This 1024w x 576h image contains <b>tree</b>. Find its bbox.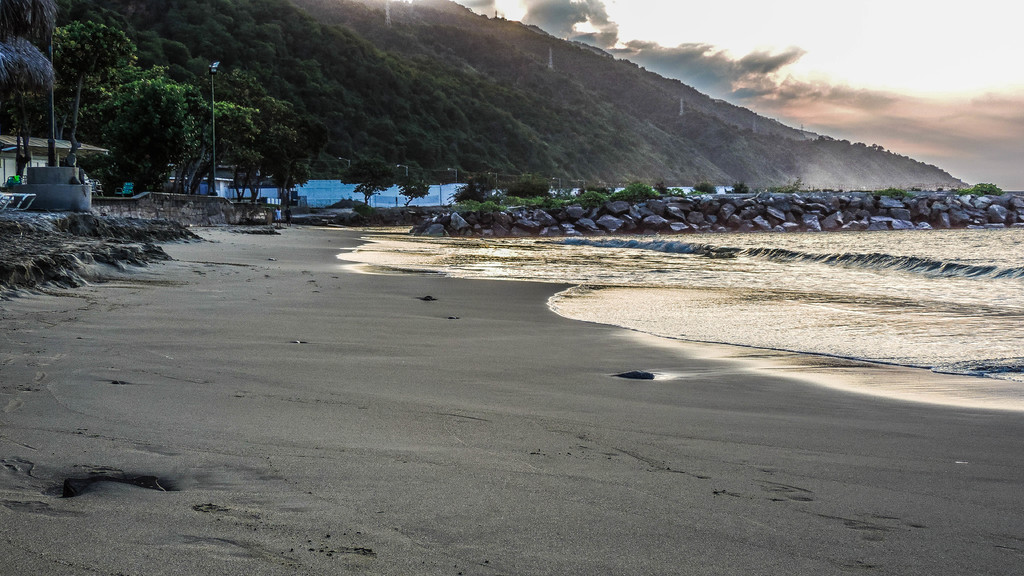
rect(396, 177, 428, 209).
